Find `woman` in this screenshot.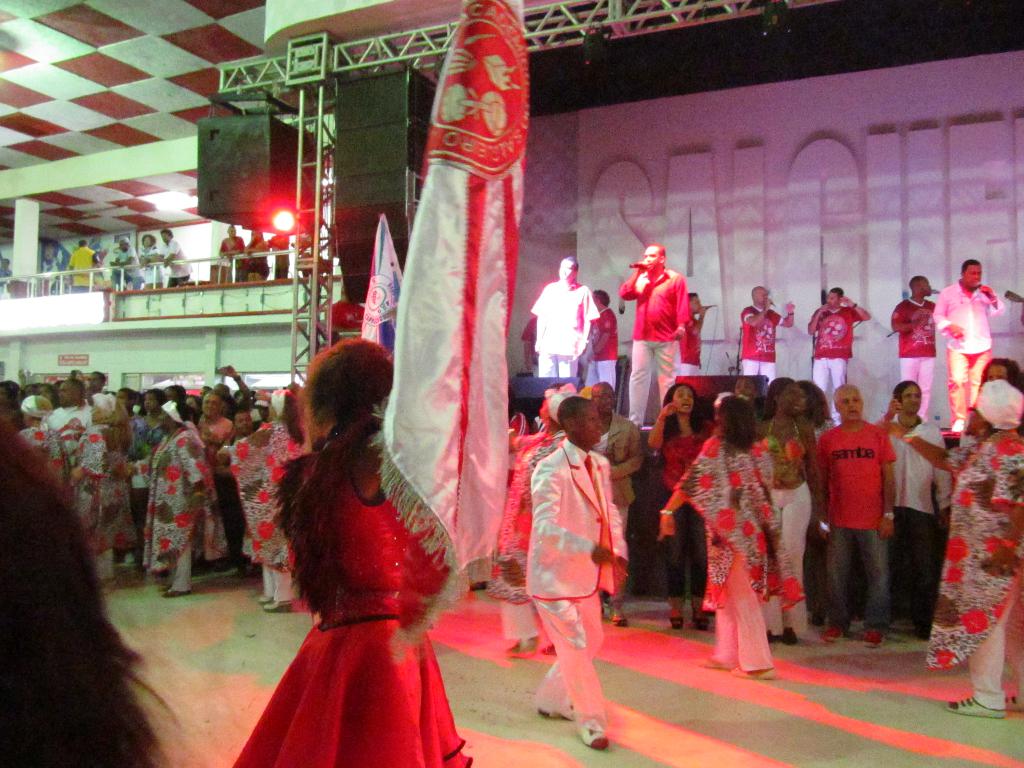
The bounding box for `woman` is BBox(749, 373, 816, 654).
